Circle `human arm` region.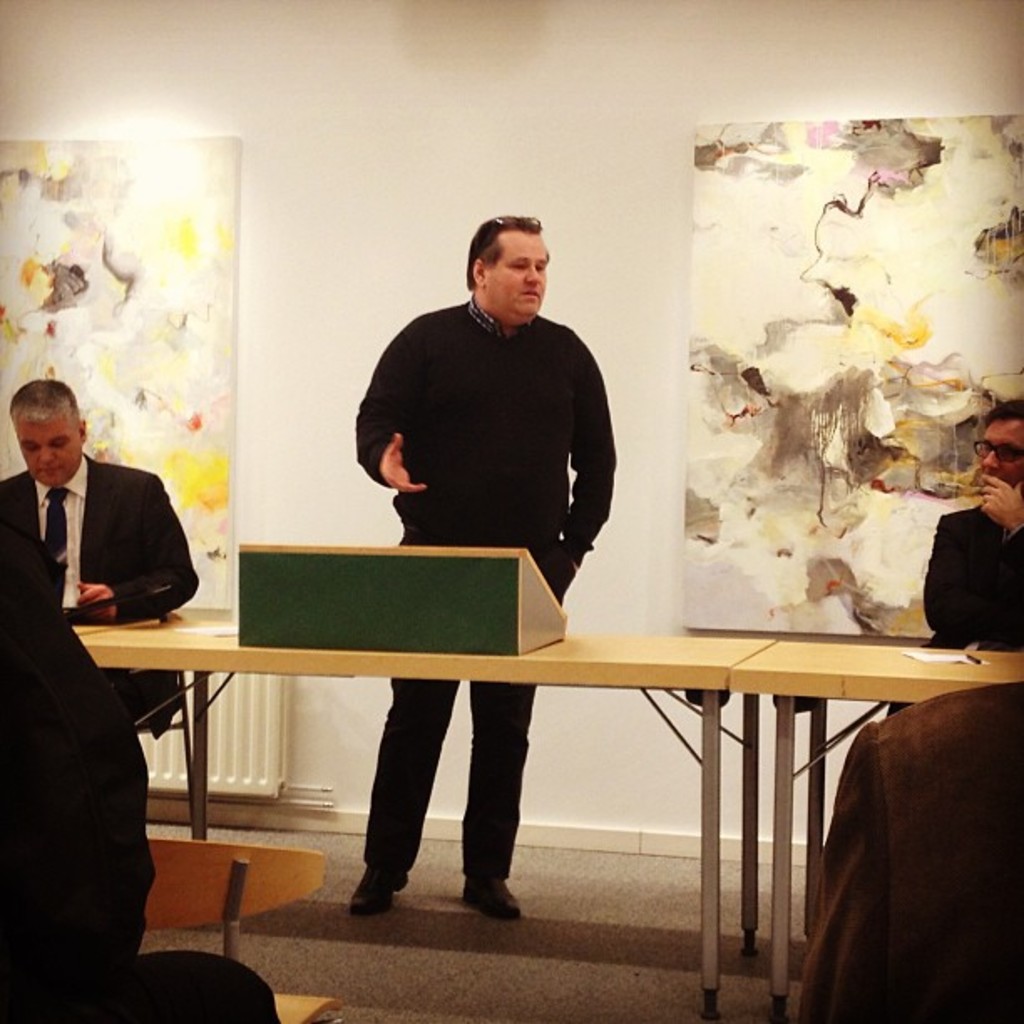
Region: pyautogui.locateOnScreen(65, 477, 211, 634).
